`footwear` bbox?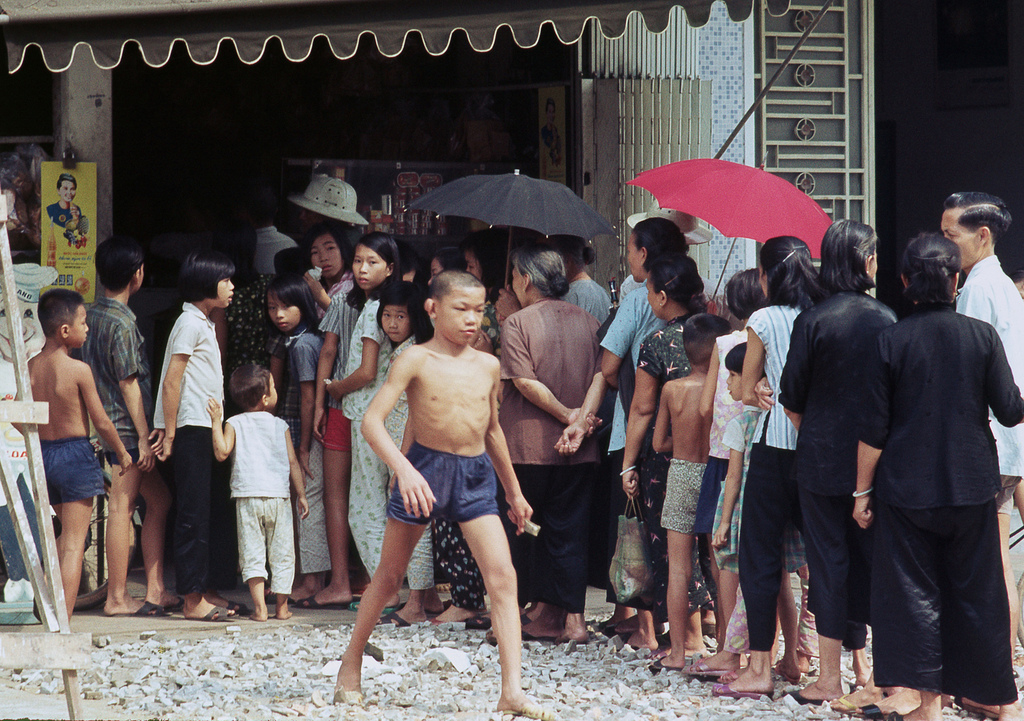
detection(662, 636, 680, 651)
